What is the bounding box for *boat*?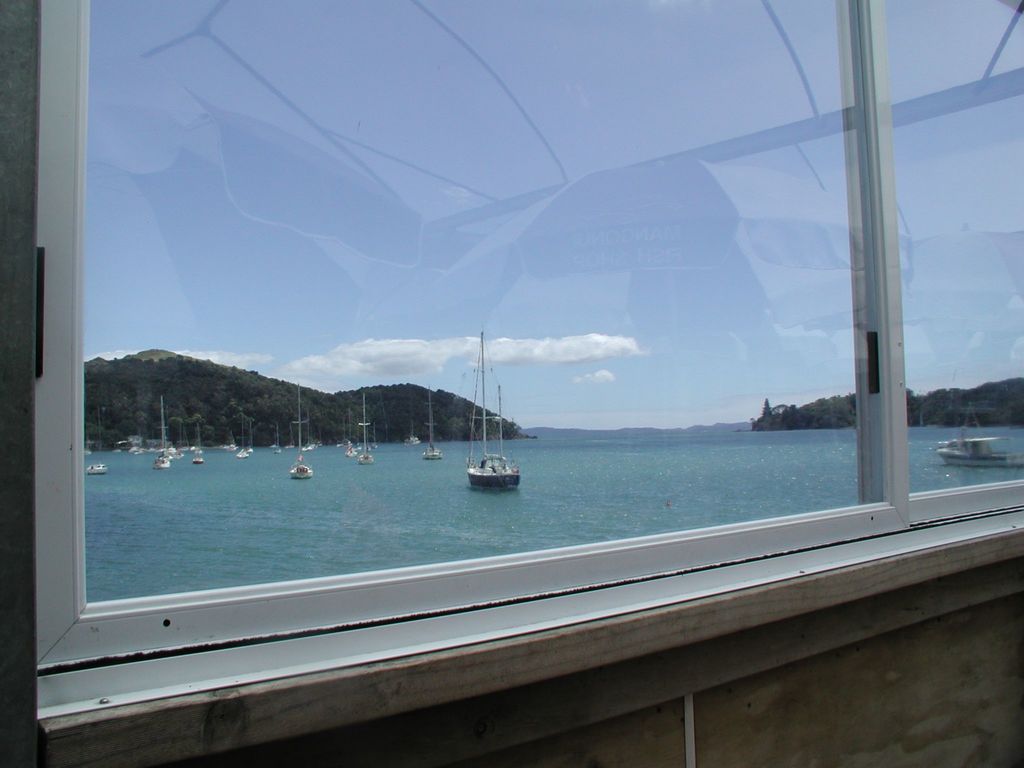
457 455 473 470.
